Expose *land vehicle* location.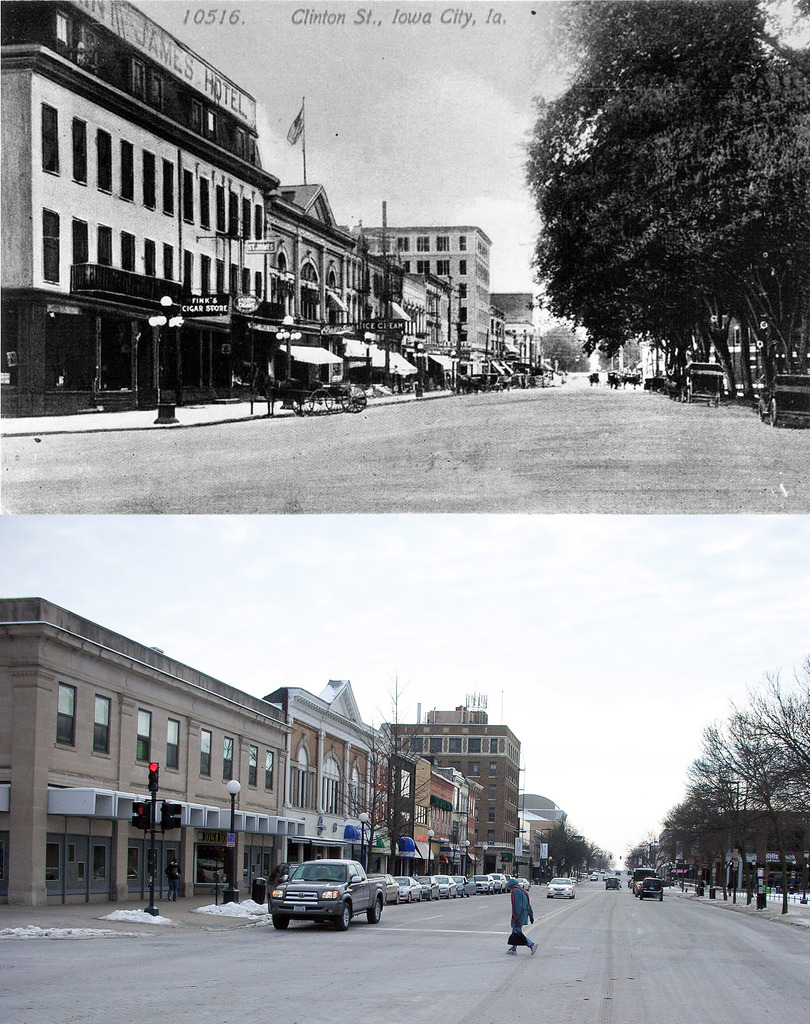
Exposed at x1=519 y1=876 x2=531 y2=886.
